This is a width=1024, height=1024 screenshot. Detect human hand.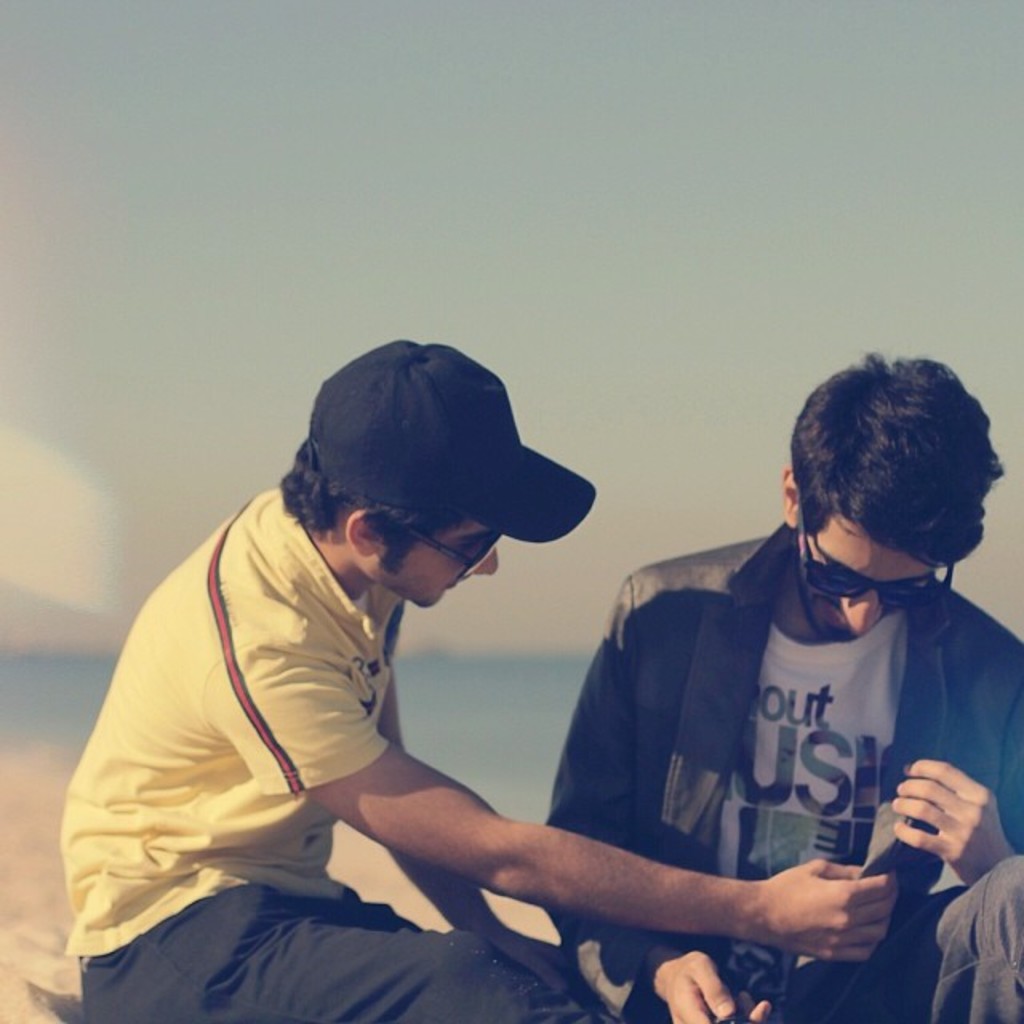
<box>504,938,570,1002</box>.
